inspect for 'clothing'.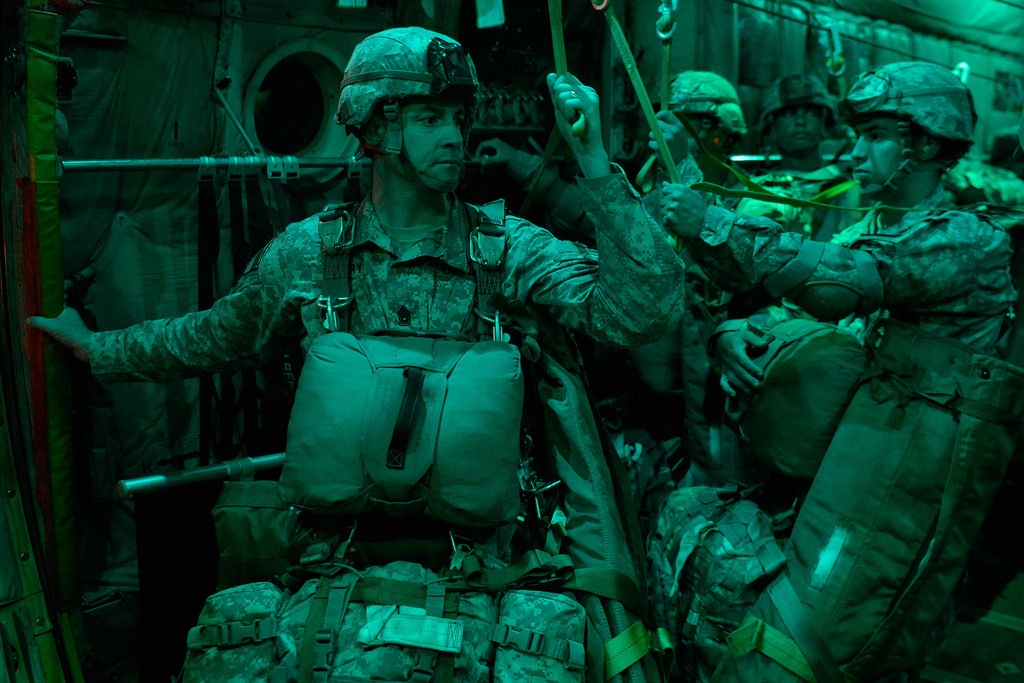
Inspection: x1=516, y1=149, x2=762, y2=313.
